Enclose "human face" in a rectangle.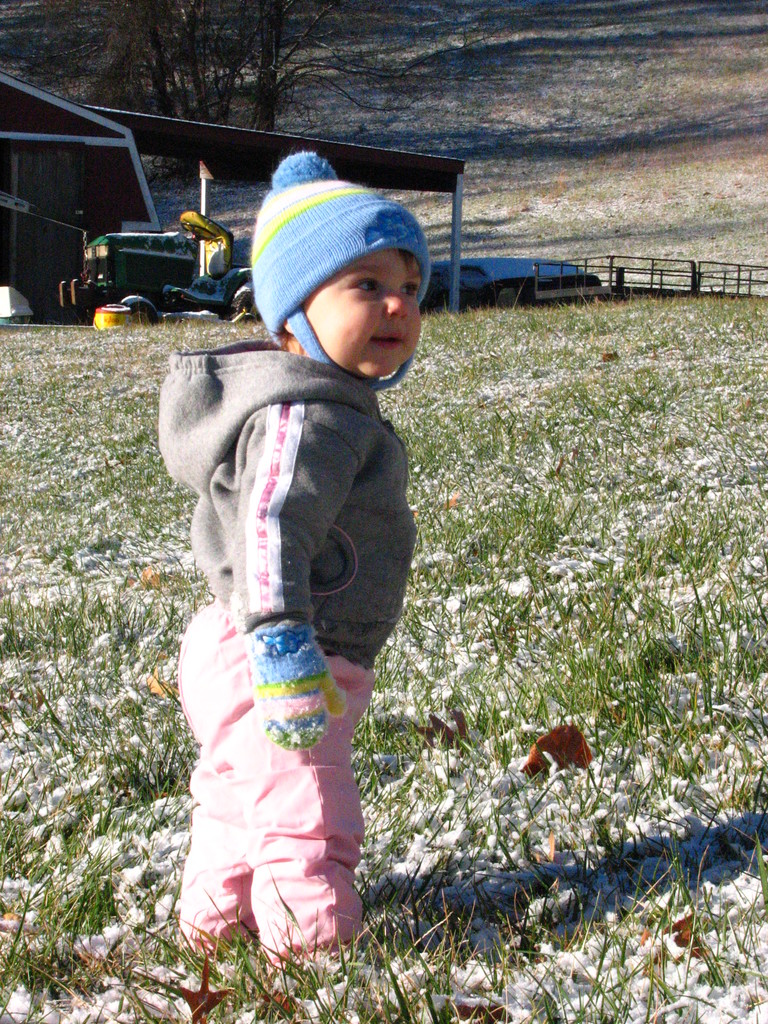
[x1=314, y1=249, x2=419, y2=377].
